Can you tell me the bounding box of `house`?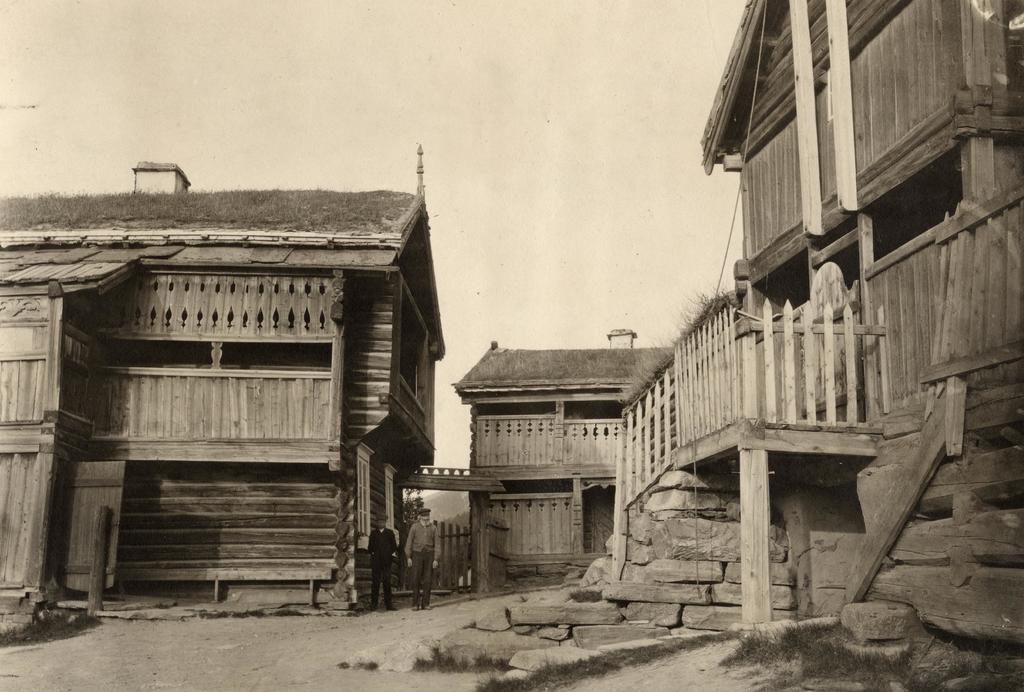
[548,0,1023,691].
